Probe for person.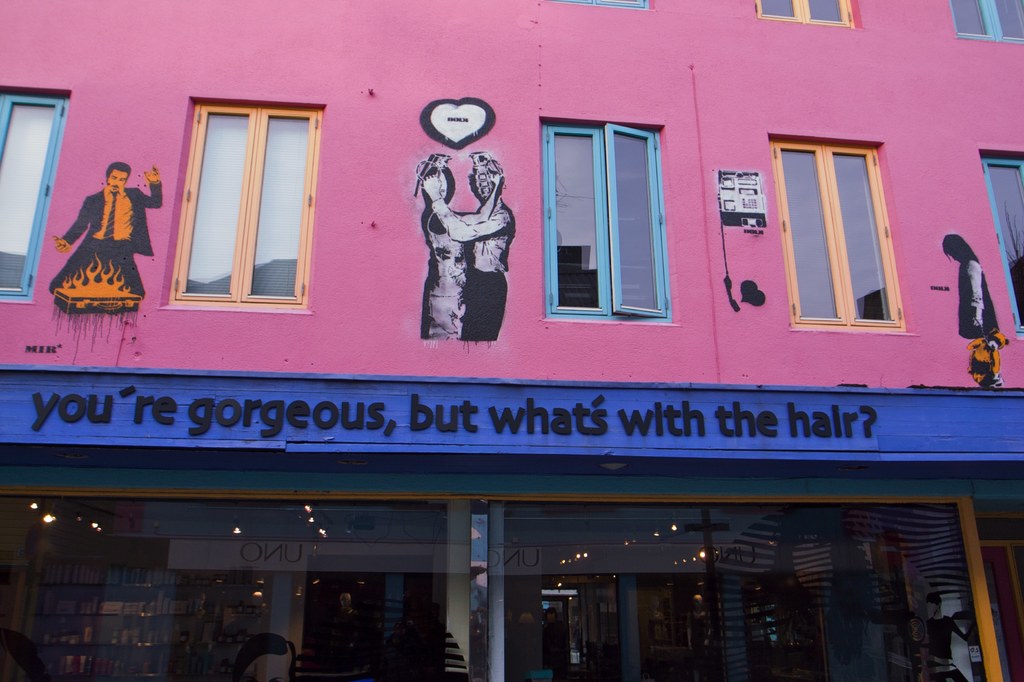
Probe result: <box>942,230,1005,394</box>.
